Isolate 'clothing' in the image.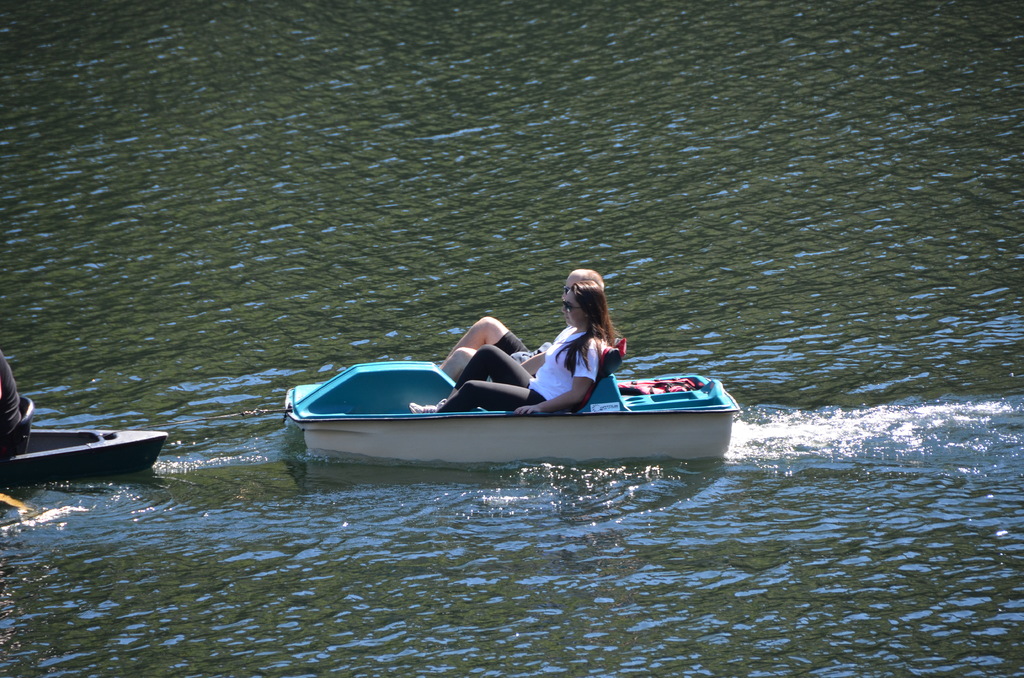
Isolated region: box=[495, 333, 525, 353].
